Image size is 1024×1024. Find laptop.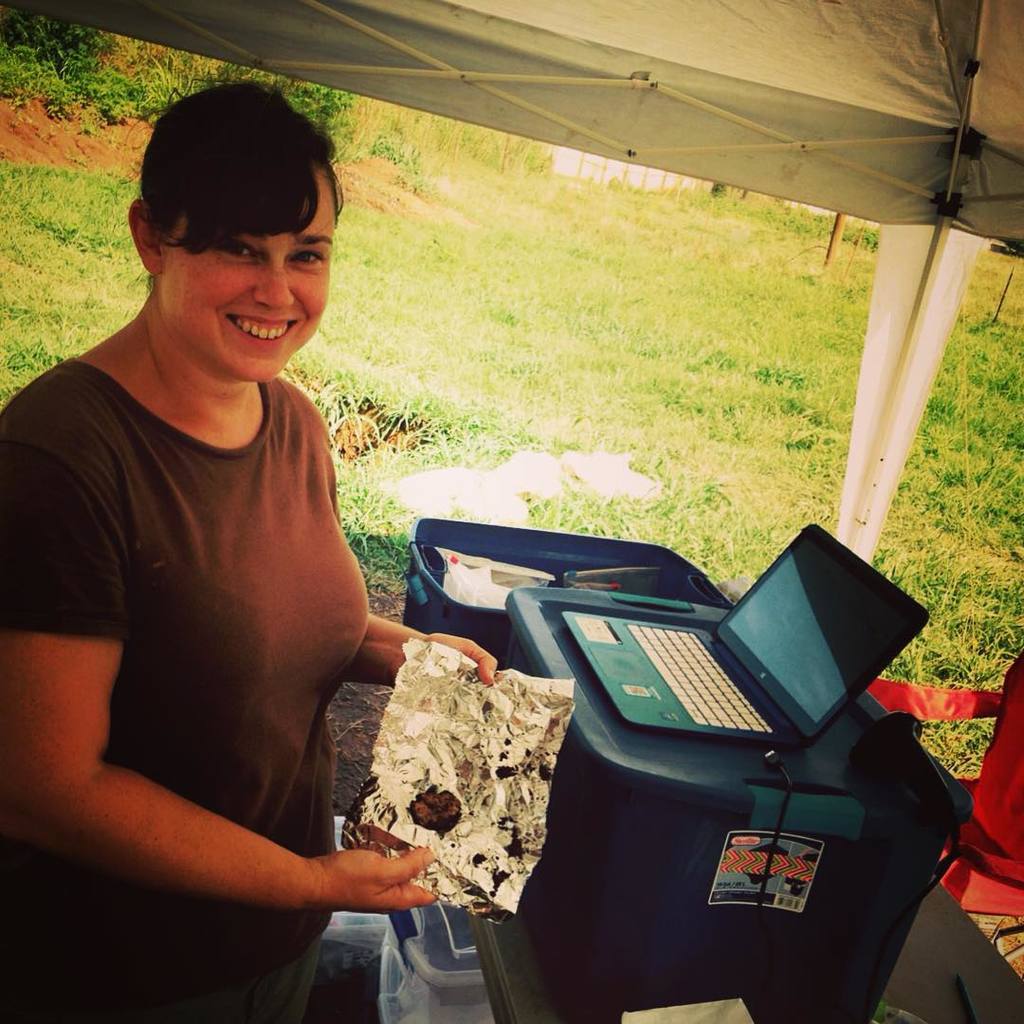
(534, 549, 910, 807).
